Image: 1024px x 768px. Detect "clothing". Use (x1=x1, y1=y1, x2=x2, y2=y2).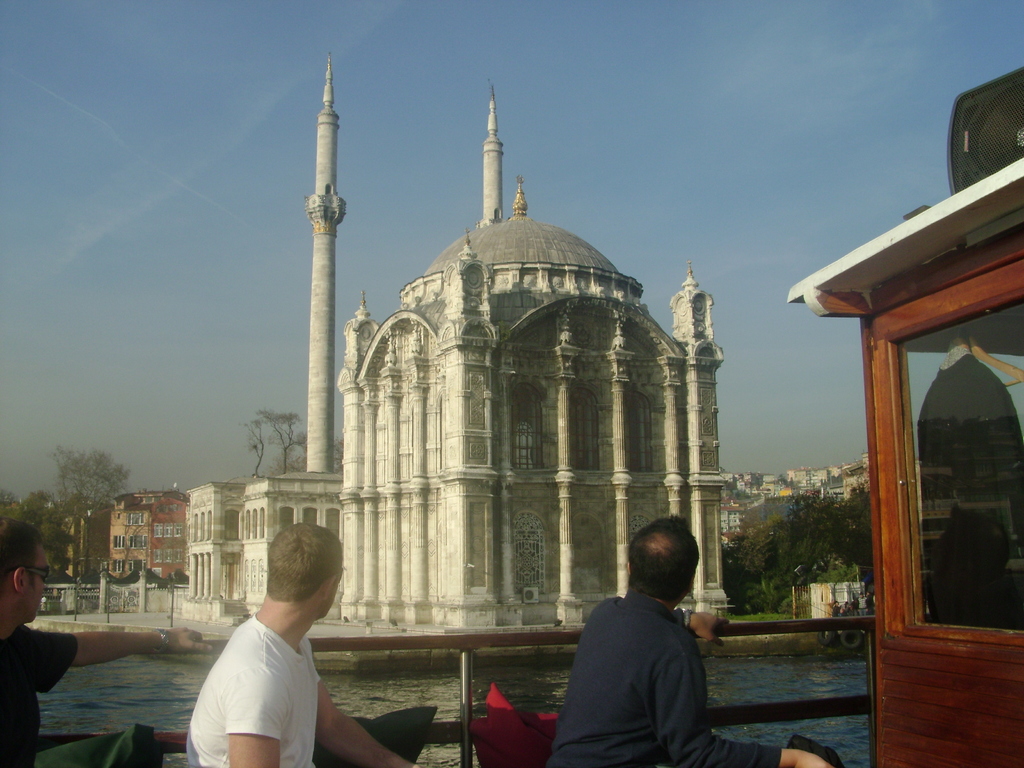
(x1=554, y1=566, x2=721, y2=764).
